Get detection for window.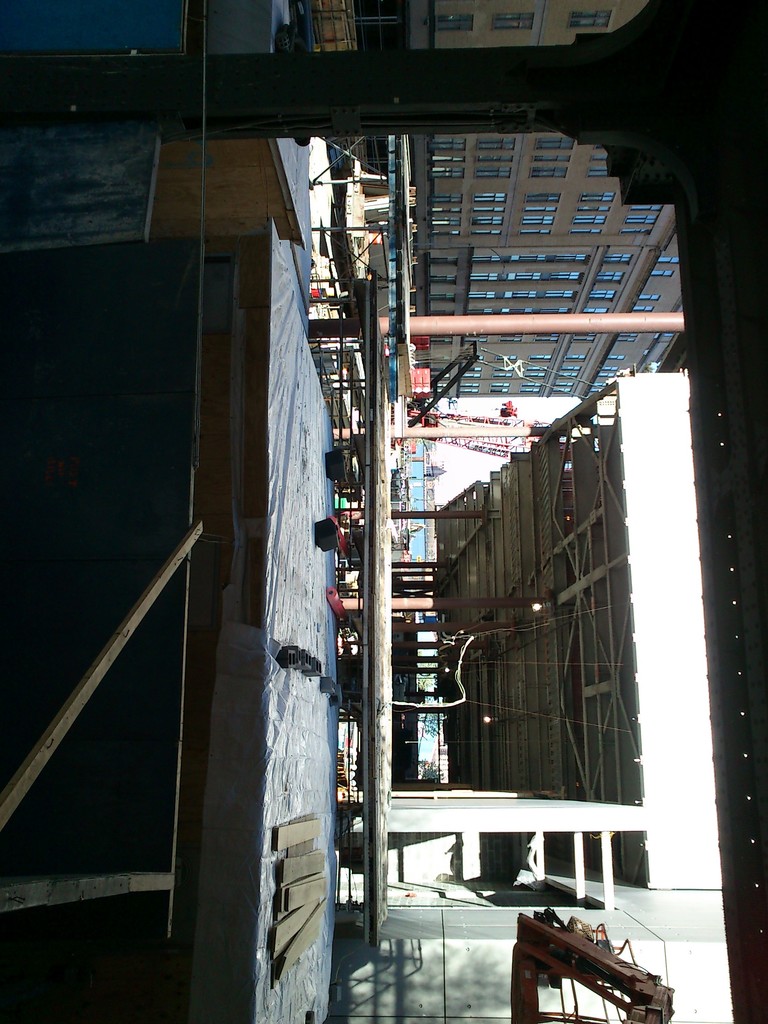
Detection: [left=532, top=135, right=576, bottom=151].
